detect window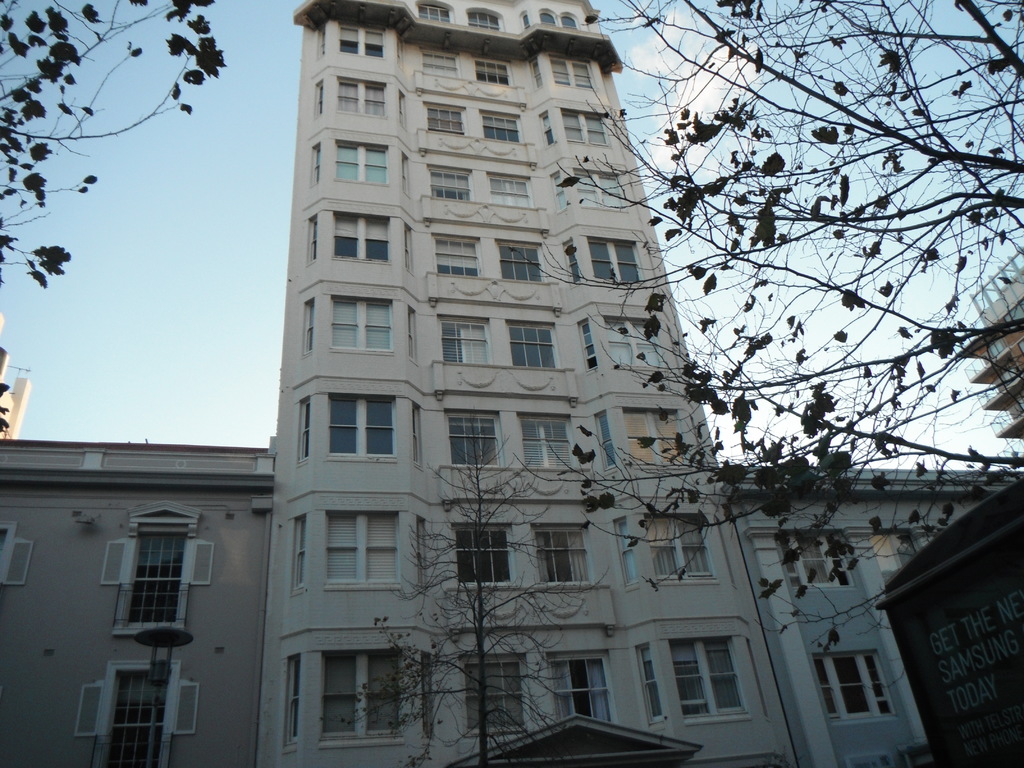
x1=541, y1=650, x2=618, y2=732
